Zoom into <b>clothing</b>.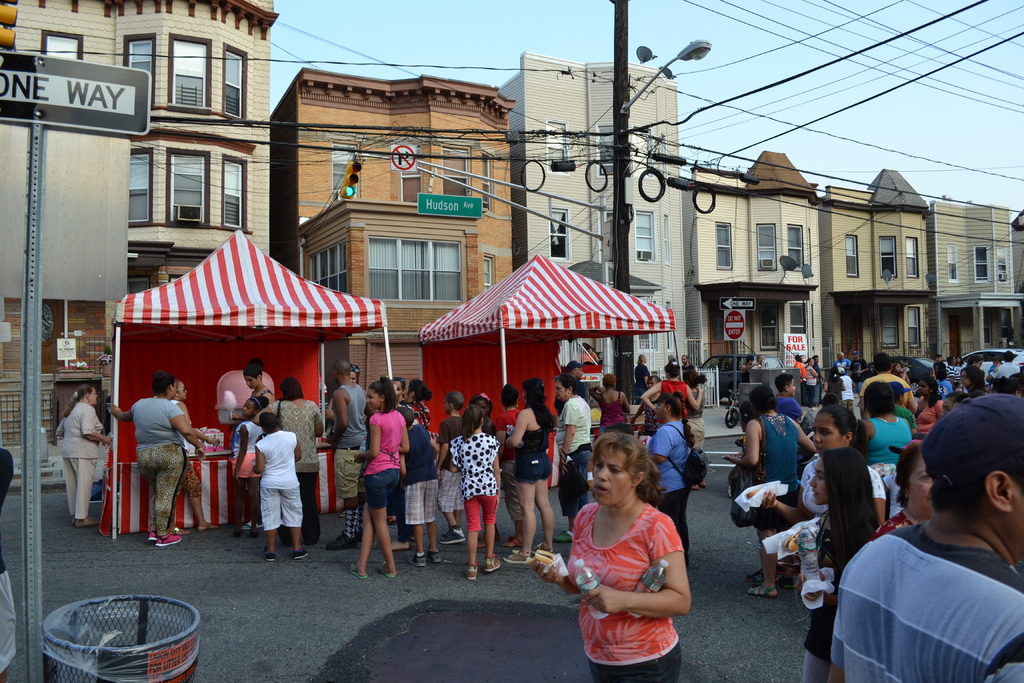
Zoom target: crop(803, 366, 810, 393).
